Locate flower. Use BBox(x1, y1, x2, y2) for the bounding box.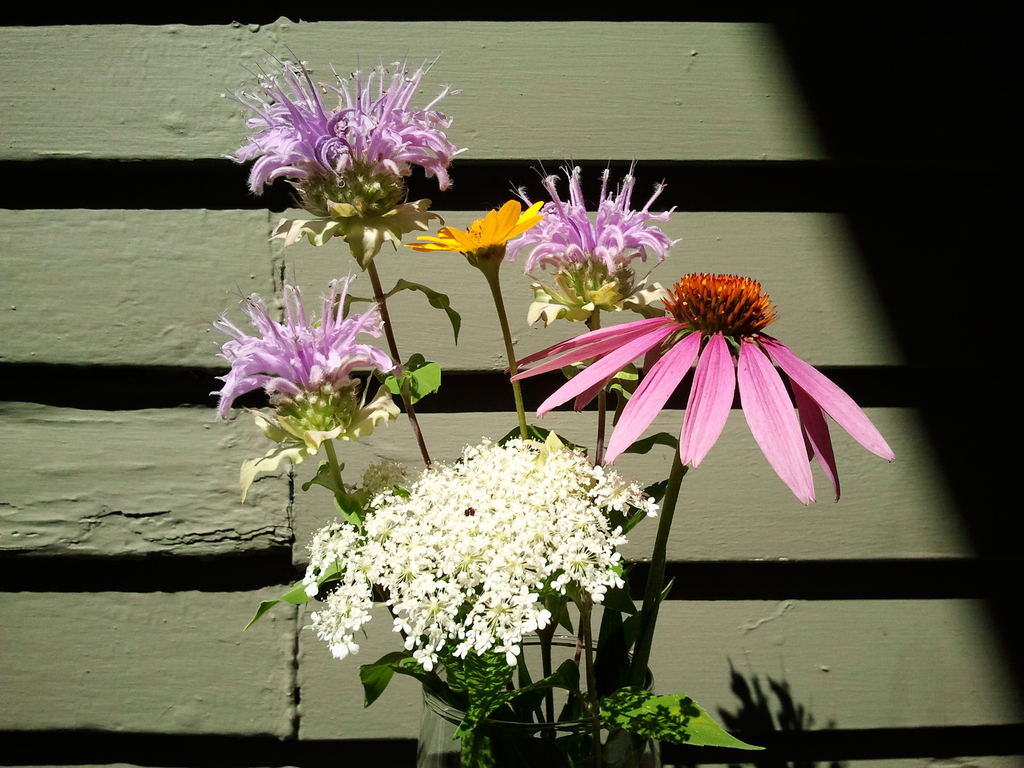
BBox(520, 161, 684, 280).
